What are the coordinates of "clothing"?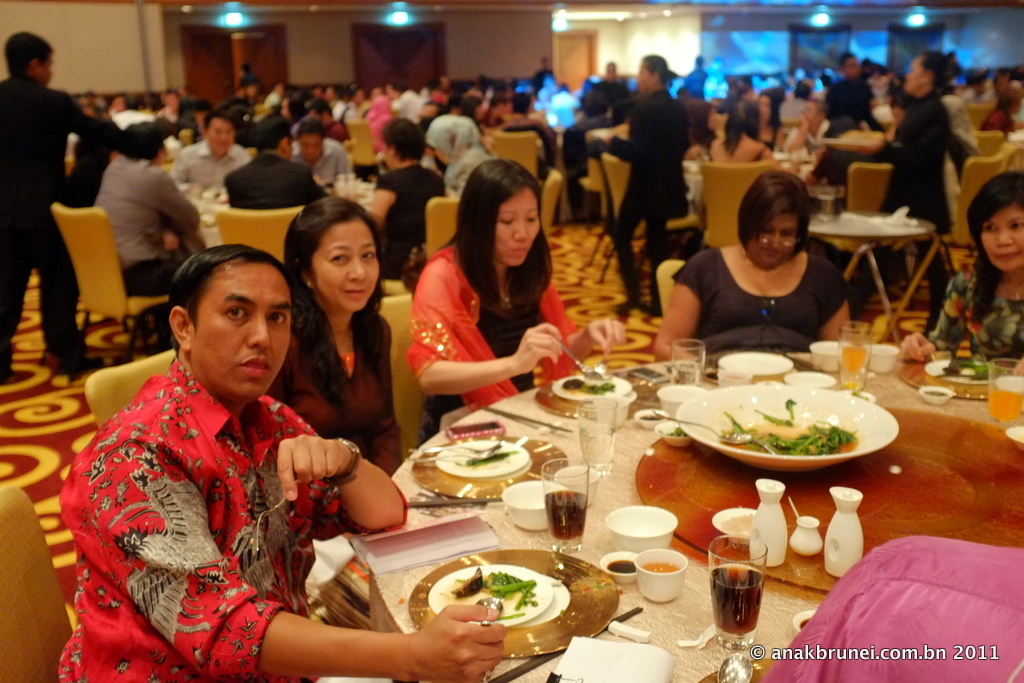
crop(424, 115, 493, 198).
